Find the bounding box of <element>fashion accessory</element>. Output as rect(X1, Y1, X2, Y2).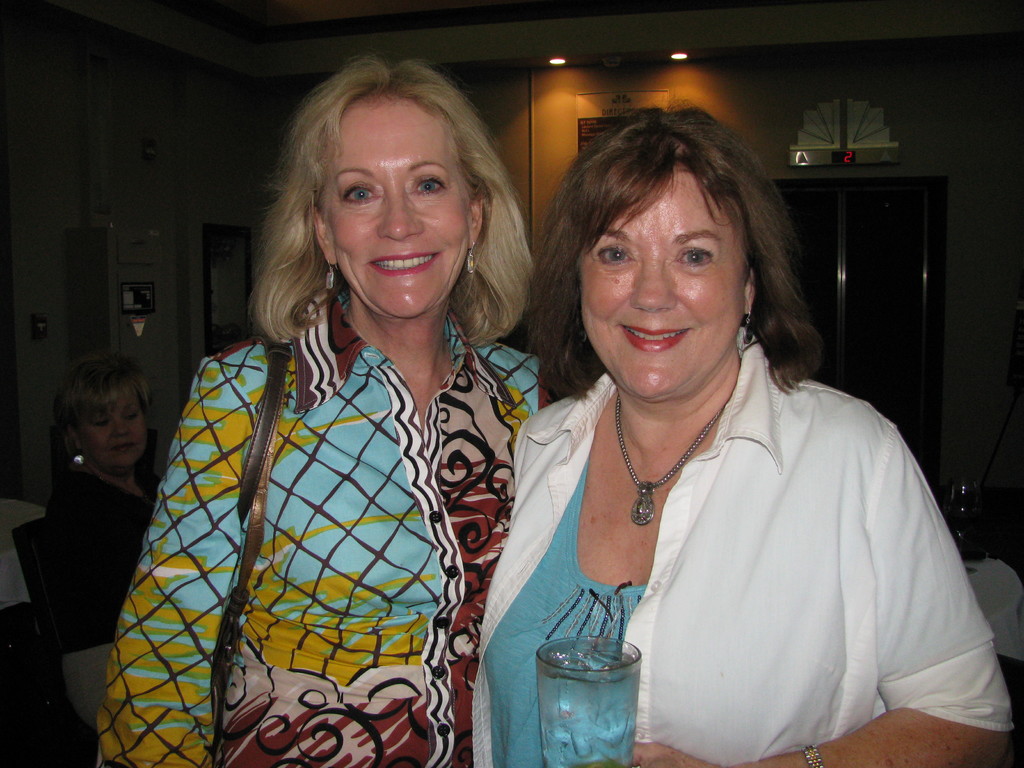
rect(205, 401, 284, 760).
